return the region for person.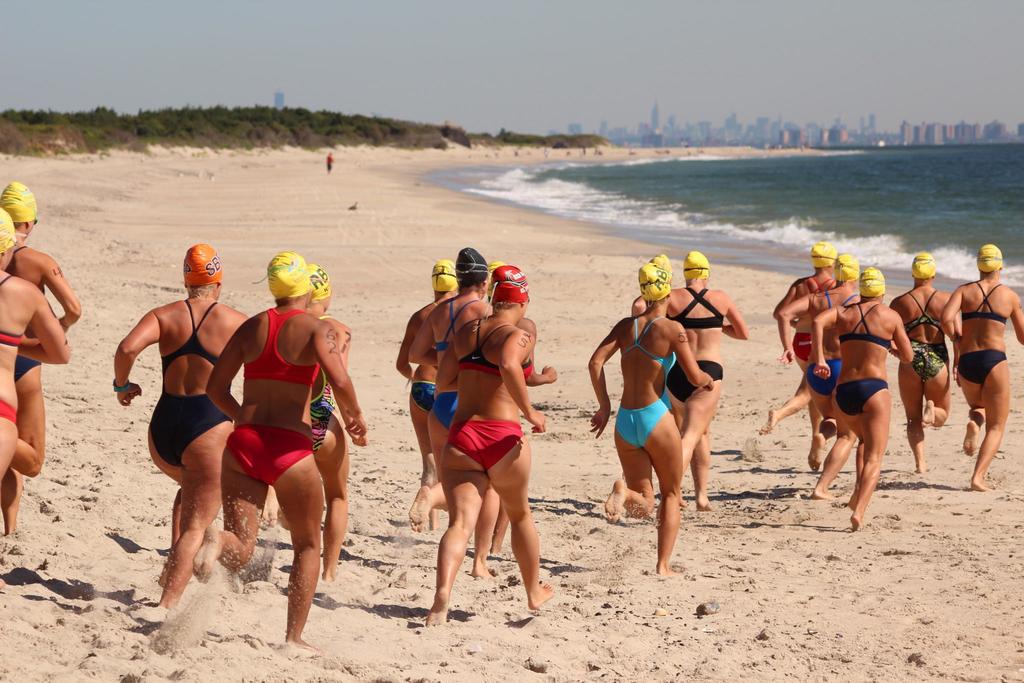
crop(813, 261, 914, 532).
